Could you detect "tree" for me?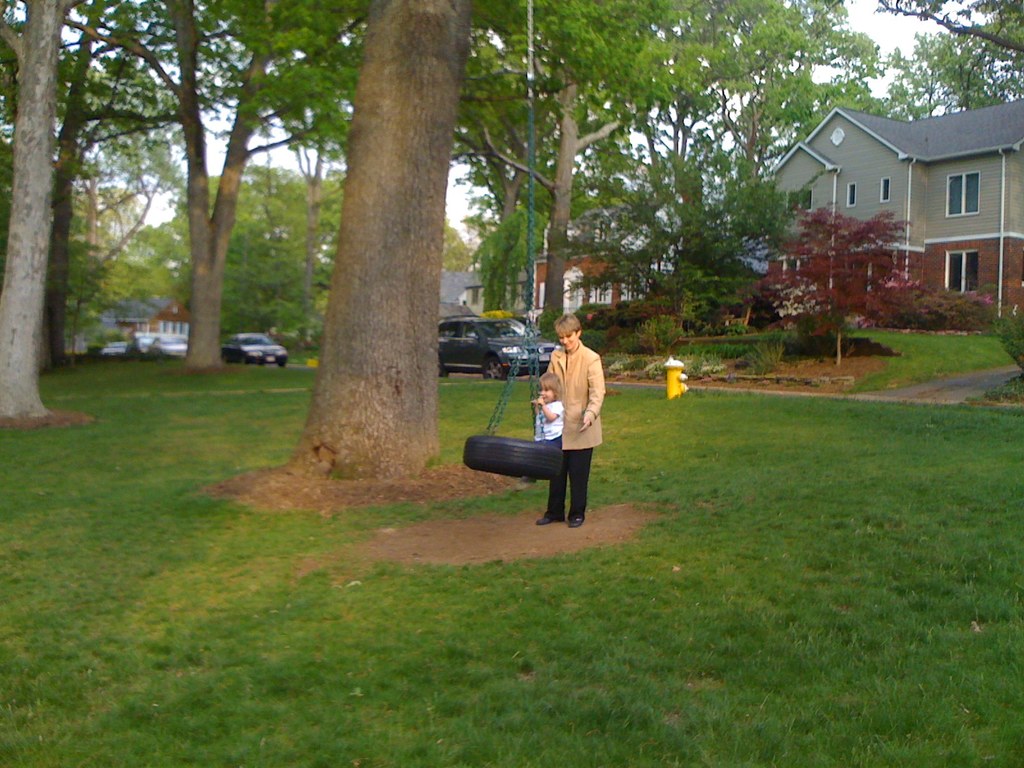
Detection result: pyautogui.locateOnScreen(752, 205, 925, 355).
